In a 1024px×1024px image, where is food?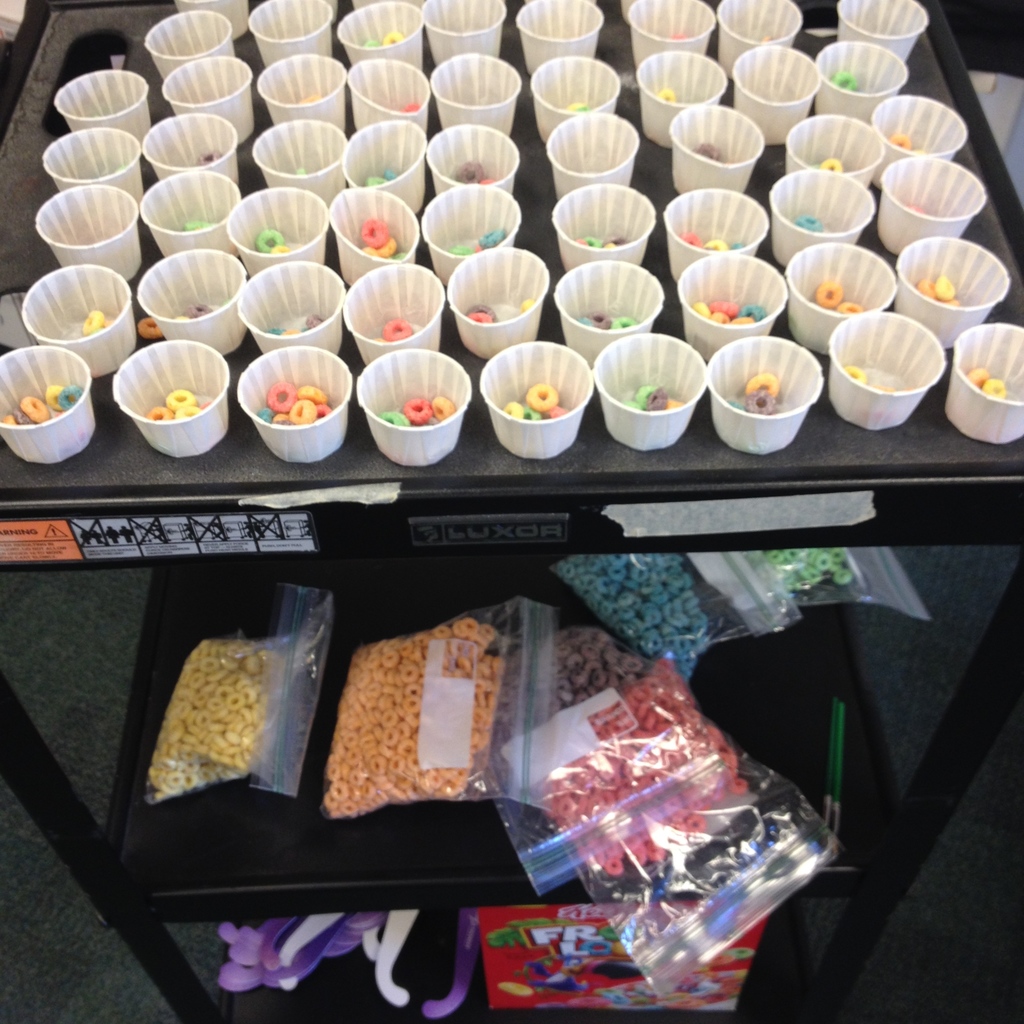
bbox=[382, 166, 398, 185].
